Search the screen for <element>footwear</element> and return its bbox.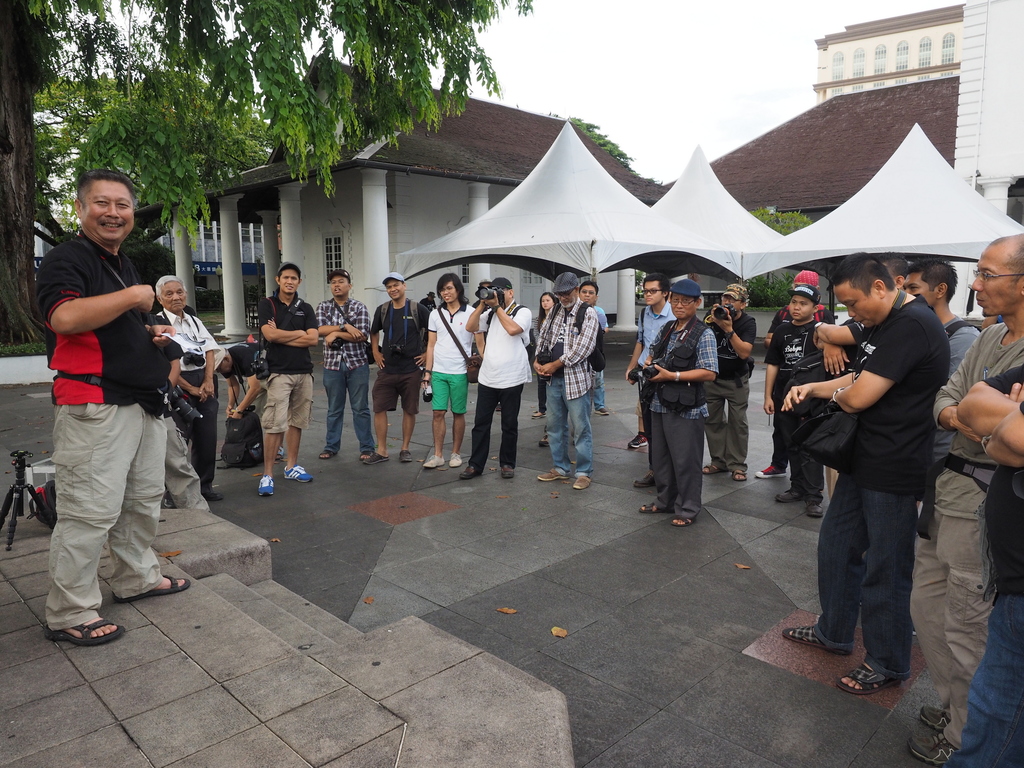
Found: left=284, top=464, right=310, bottom=480.
